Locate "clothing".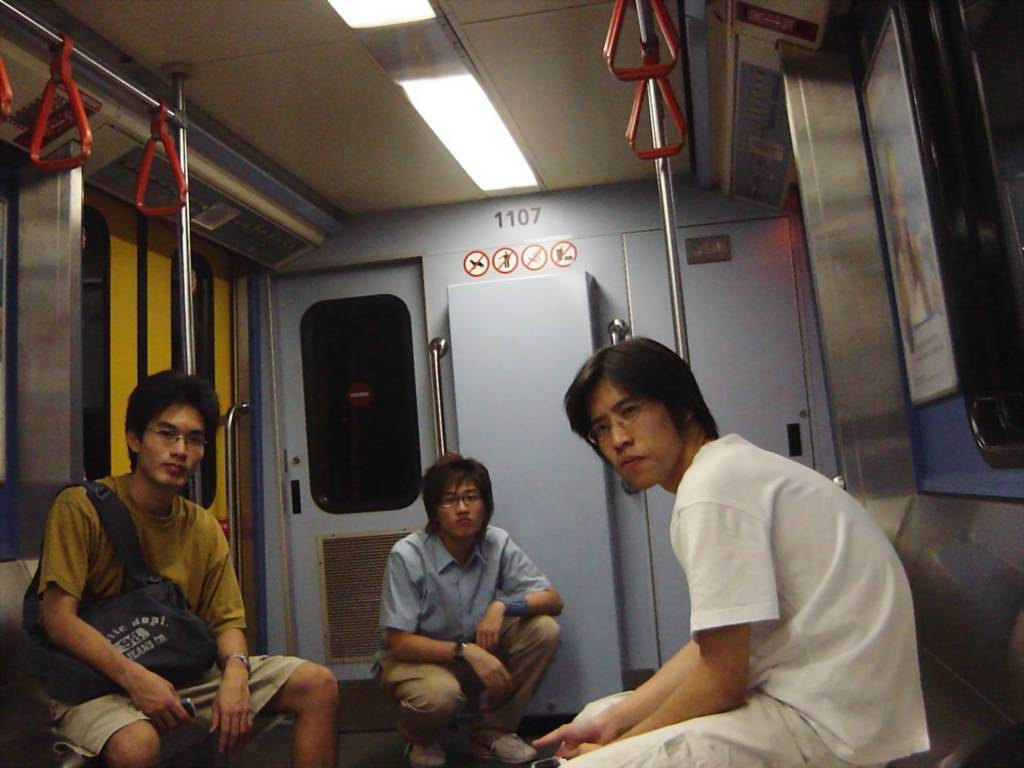
Bounding box: (left=370, top=517, right=567, bottom=746).
